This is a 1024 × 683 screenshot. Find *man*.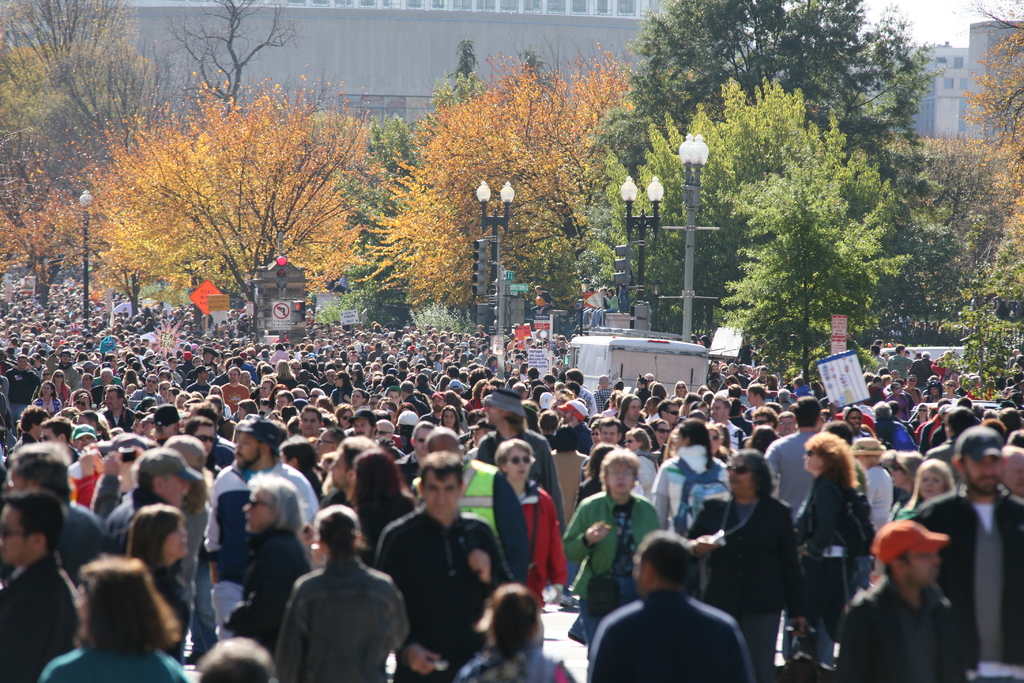
Bounding box: {"x1": 590, "y1": 371, "x2": 614, "y2": 411}.
